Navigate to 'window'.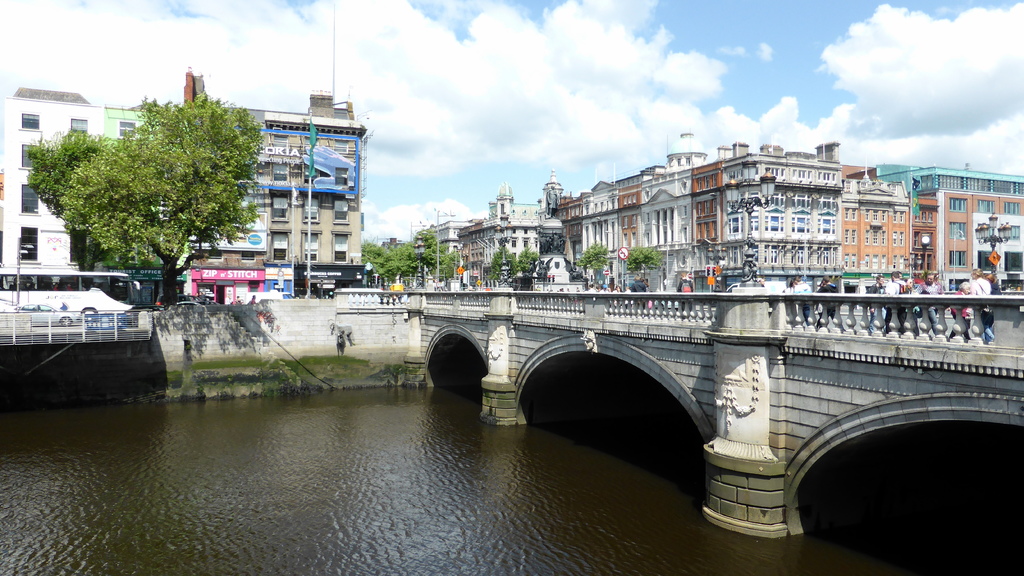
Navigation target: bbox=[19, 144, 35, 171].
